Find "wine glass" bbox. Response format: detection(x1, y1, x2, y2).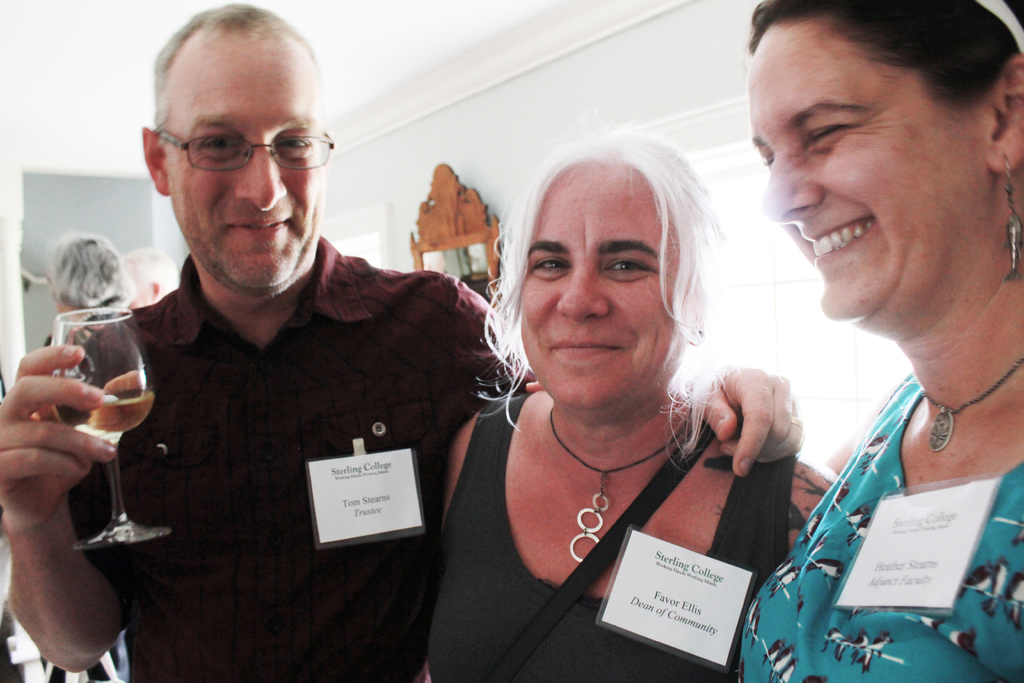
detection(49, 309, 177, 546).
